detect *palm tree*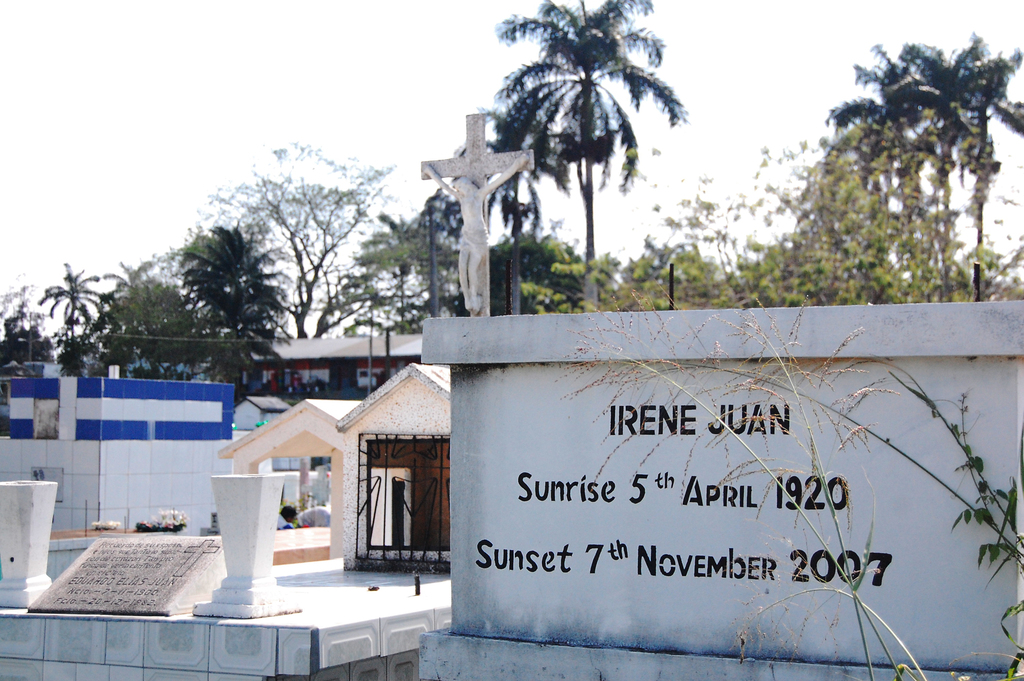
(943,47,1023,276)
